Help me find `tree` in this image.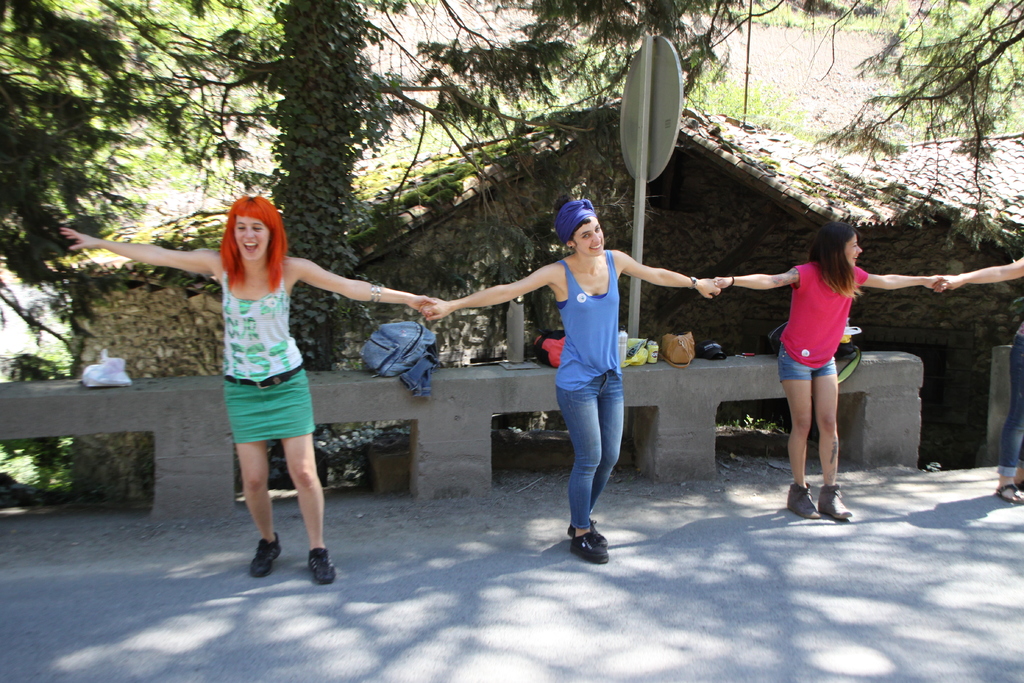
Found it: bbox=[0, 33, 1023, 510].
